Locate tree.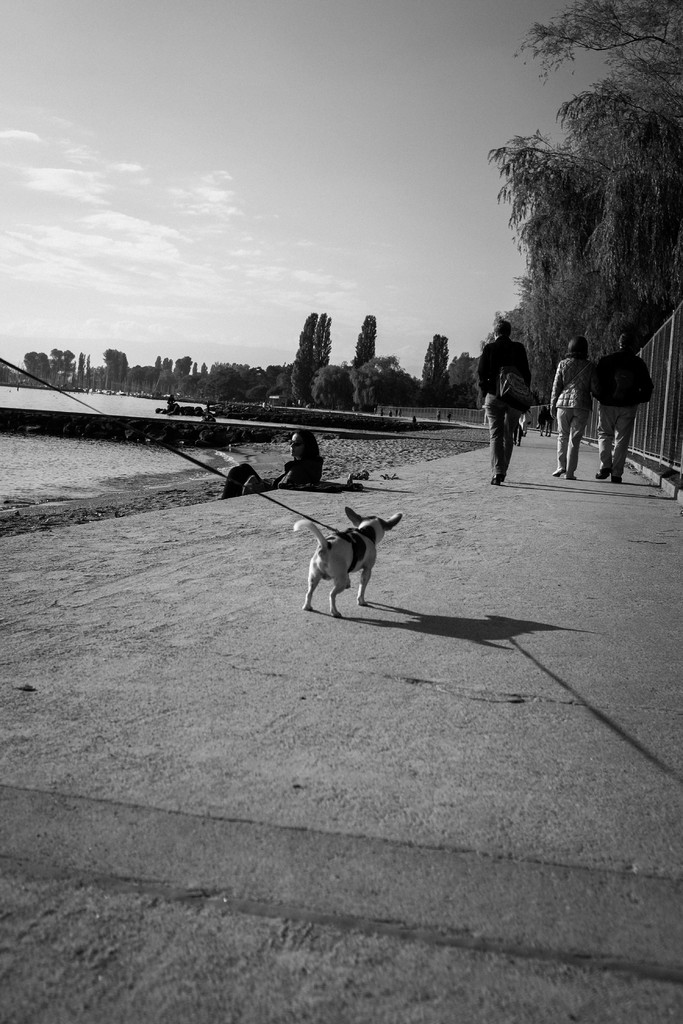
Bounding box: (353, 312, 378, 413).
